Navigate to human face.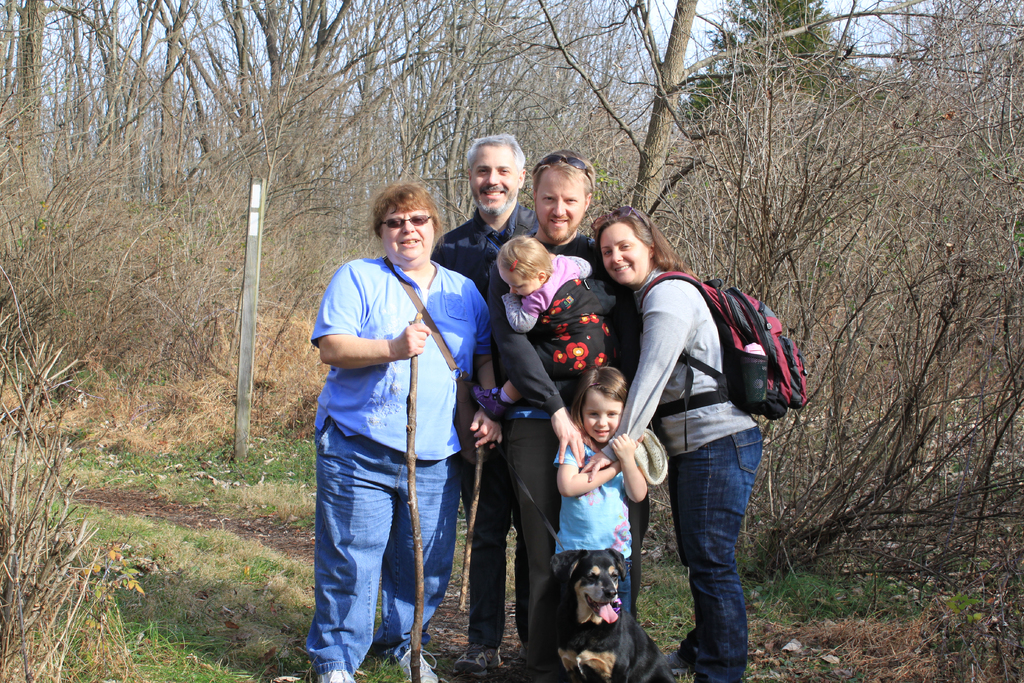
Navigation target: <bbox>594, 224, 657, 288</bbox>.
